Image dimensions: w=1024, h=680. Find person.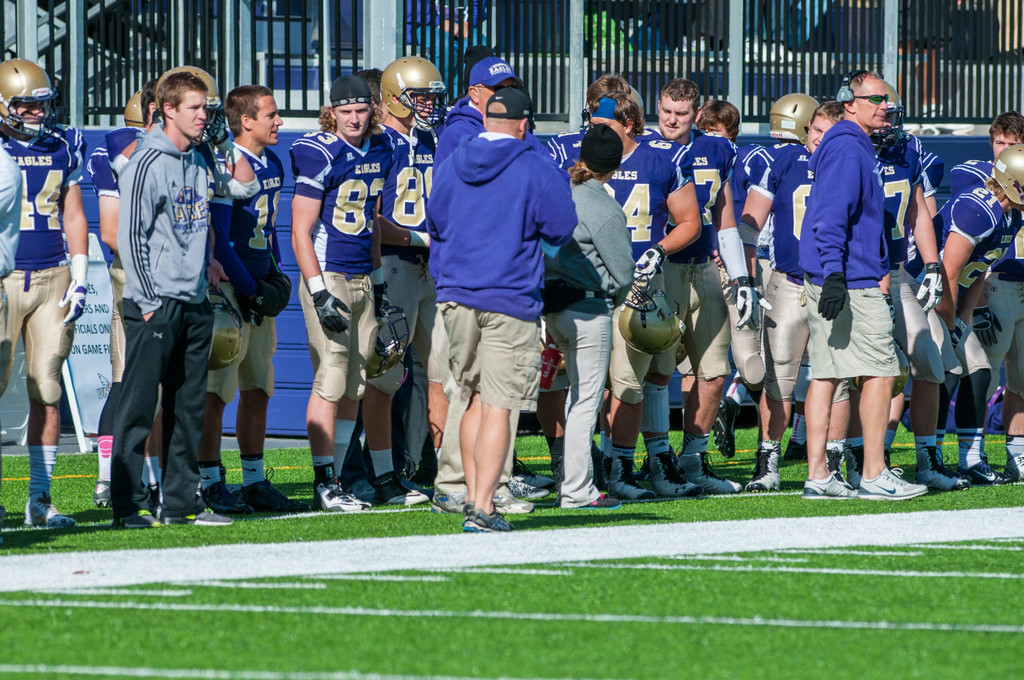
l=433, t=53, r=524, b=505.
